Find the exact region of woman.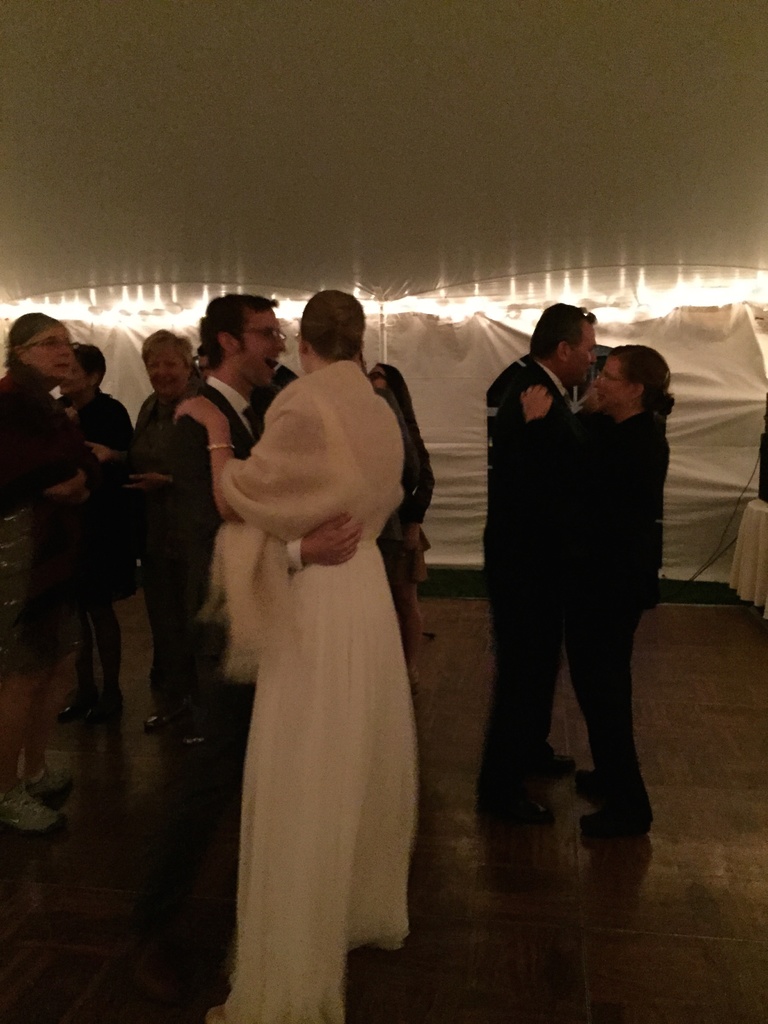
Exact region: (513, 348, 653, 831).
